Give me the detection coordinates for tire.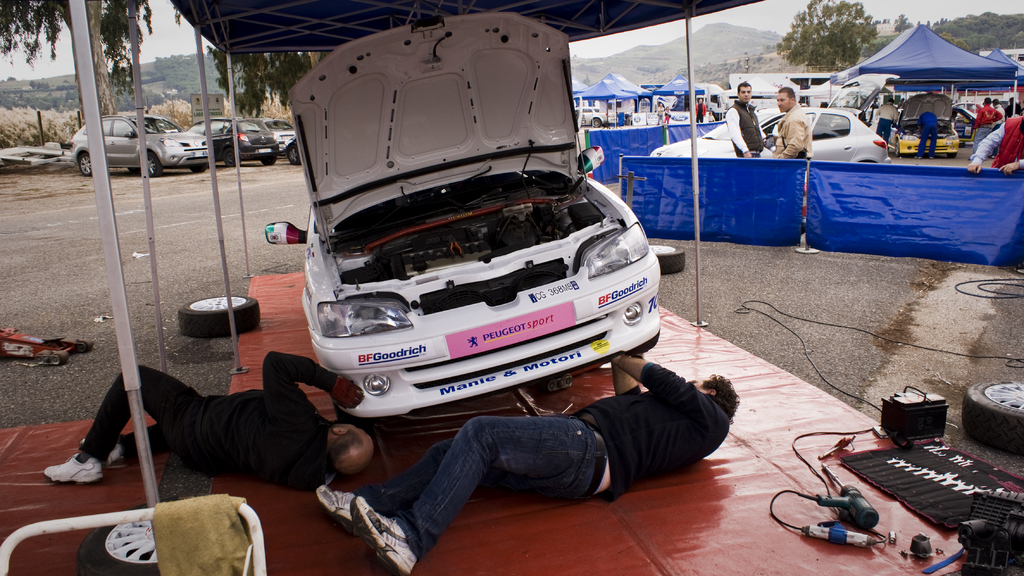
box(259, 154, 278, 166).
